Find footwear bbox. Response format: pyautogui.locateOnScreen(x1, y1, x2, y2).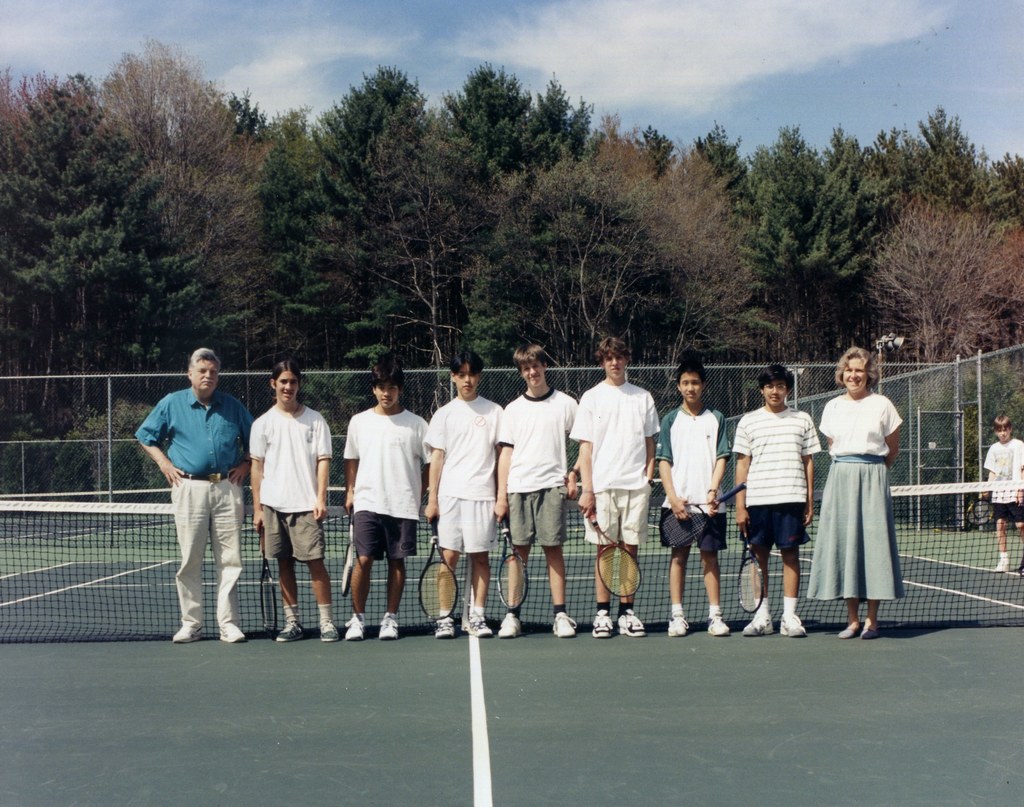
pyautogui.locateOnScreen(998, 561, 1010, 575).
